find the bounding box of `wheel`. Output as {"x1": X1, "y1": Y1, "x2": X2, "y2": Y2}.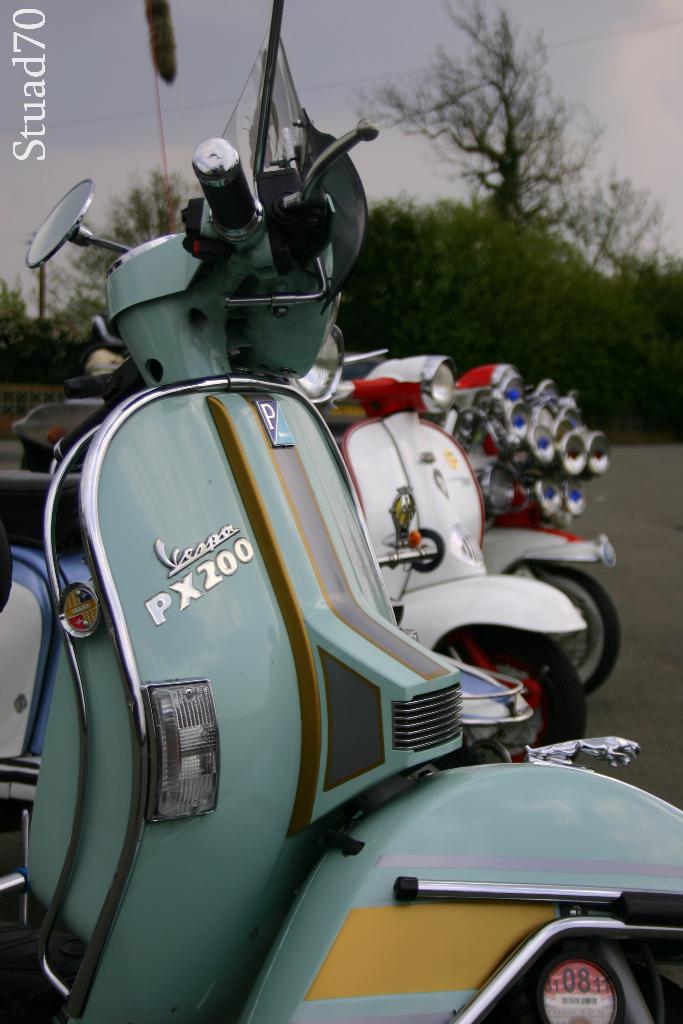
{"x1": 440, "y1": 627, "x2": 587, "y2": 753}.
